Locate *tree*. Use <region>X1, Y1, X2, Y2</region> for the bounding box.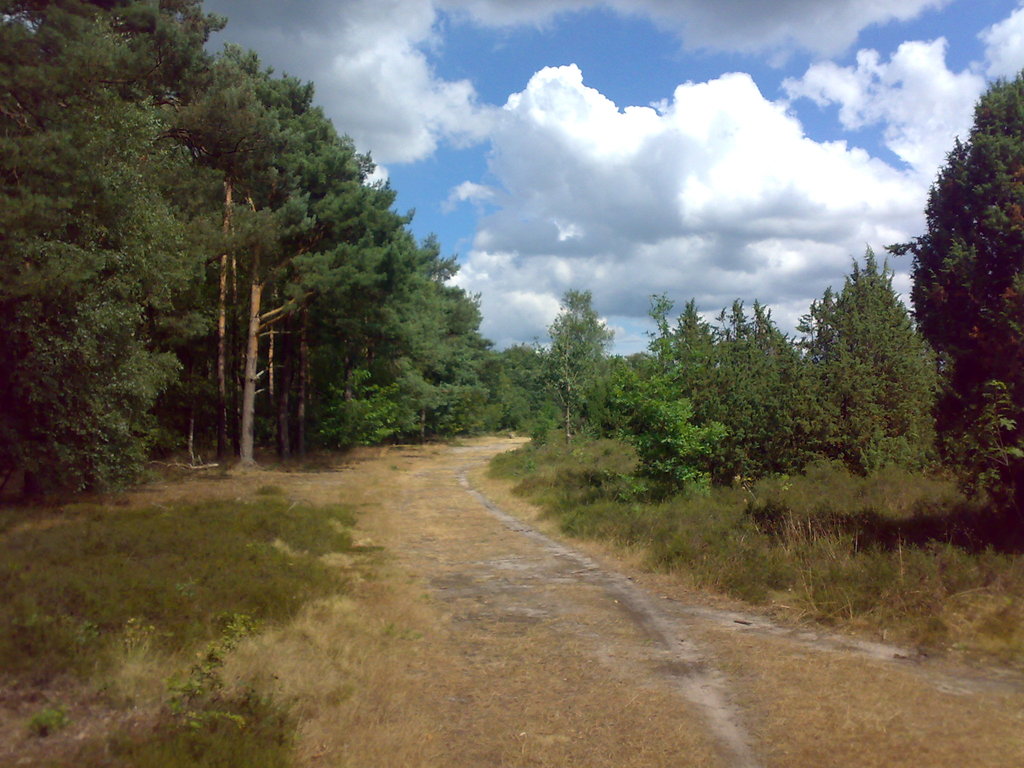
<region>883, 67, 1023, 498</region>.
